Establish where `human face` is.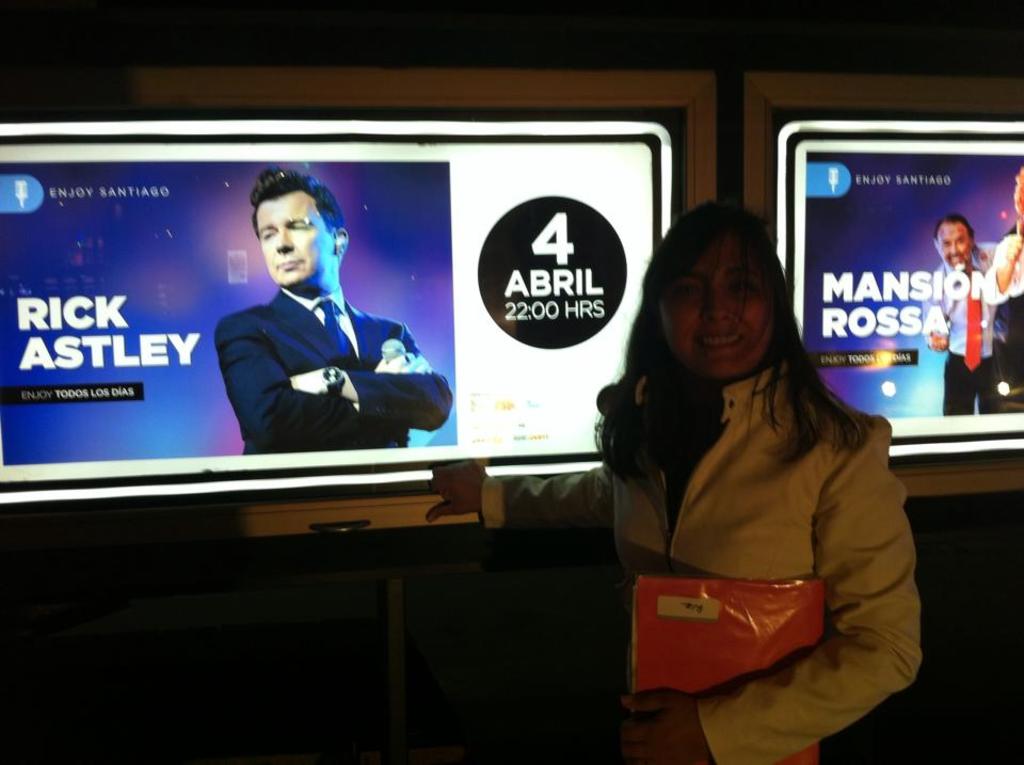
Established at {"x1": 659, "y1": 235, "x2": 769, "y2": 377}.
